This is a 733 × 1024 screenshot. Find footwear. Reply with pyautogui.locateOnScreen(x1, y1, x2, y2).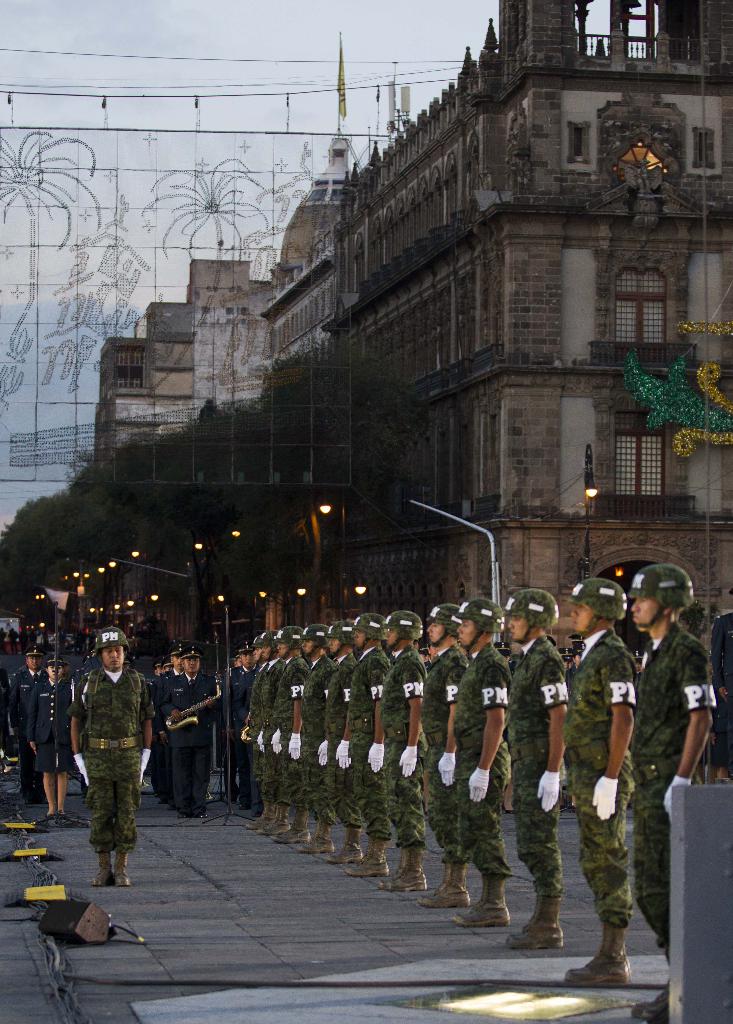
pyautogui.locateOnScreen(322, 817, 360, 861).
